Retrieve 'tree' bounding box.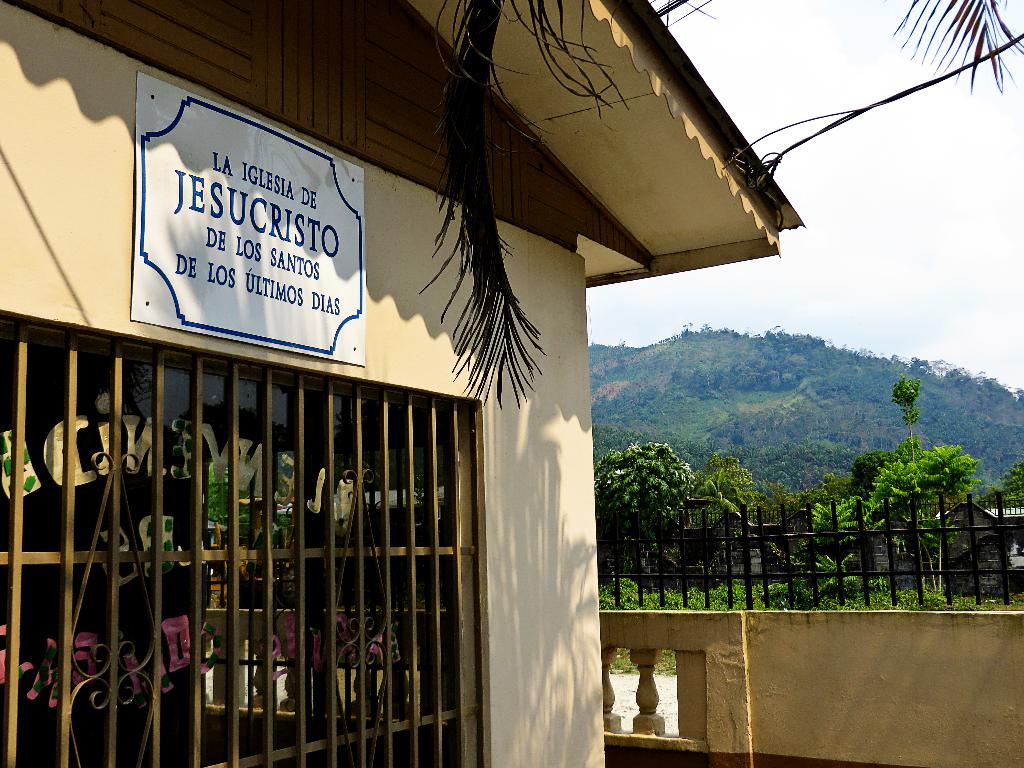
Bounding box: select_region(891, 373, 923, 461).
